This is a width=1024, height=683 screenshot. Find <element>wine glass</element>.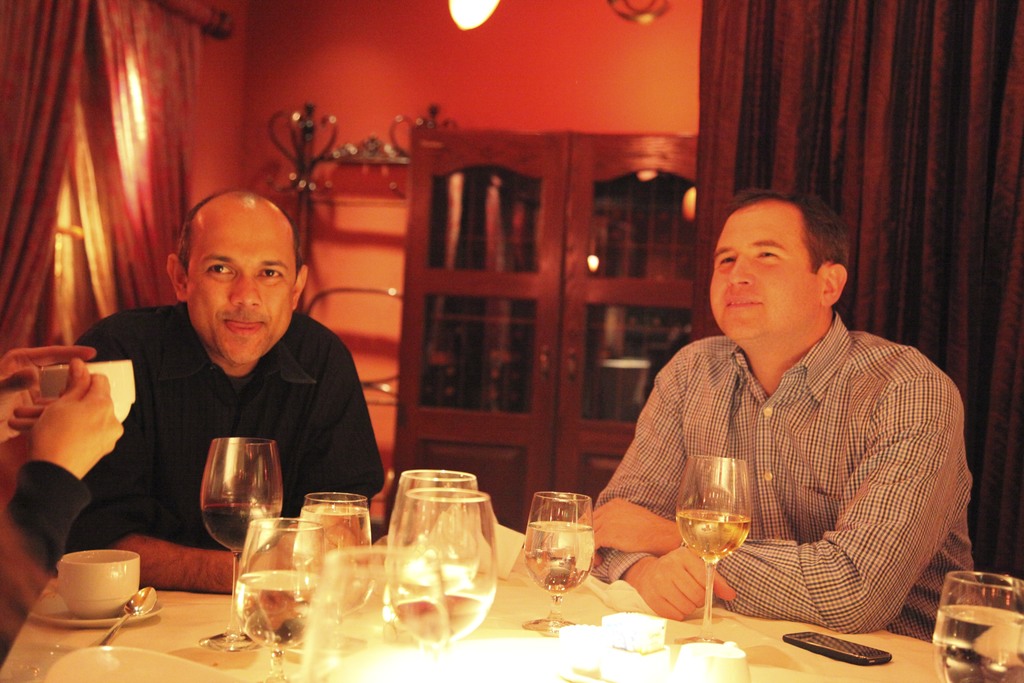
Bounding box: (524,491,595,634).
